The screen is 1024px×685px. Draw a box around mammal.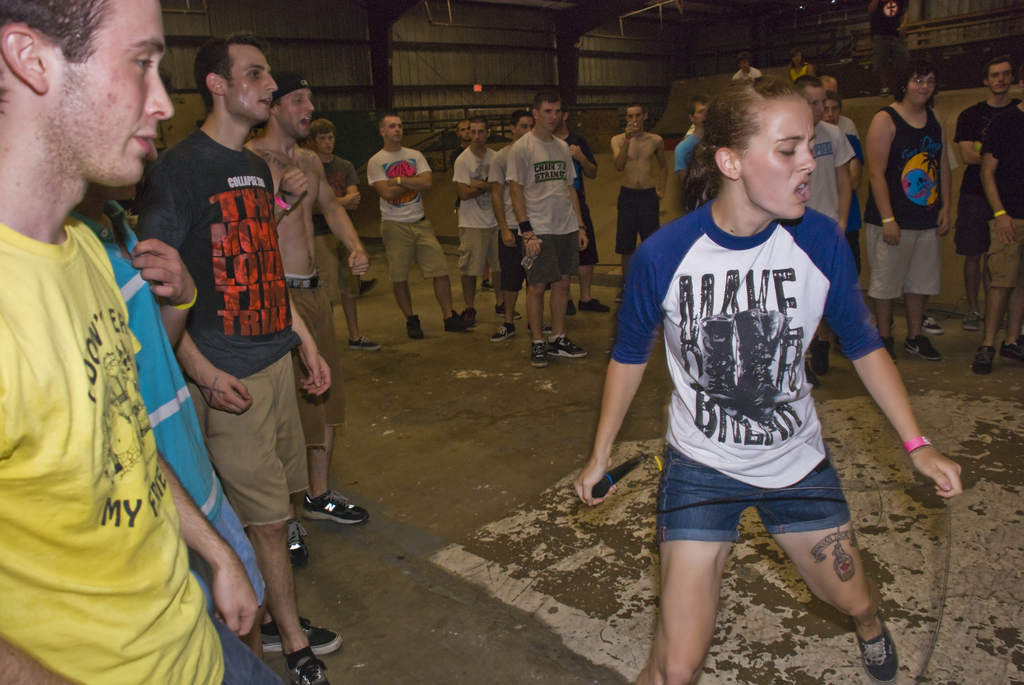
rect(0, 0, 286, 684).
